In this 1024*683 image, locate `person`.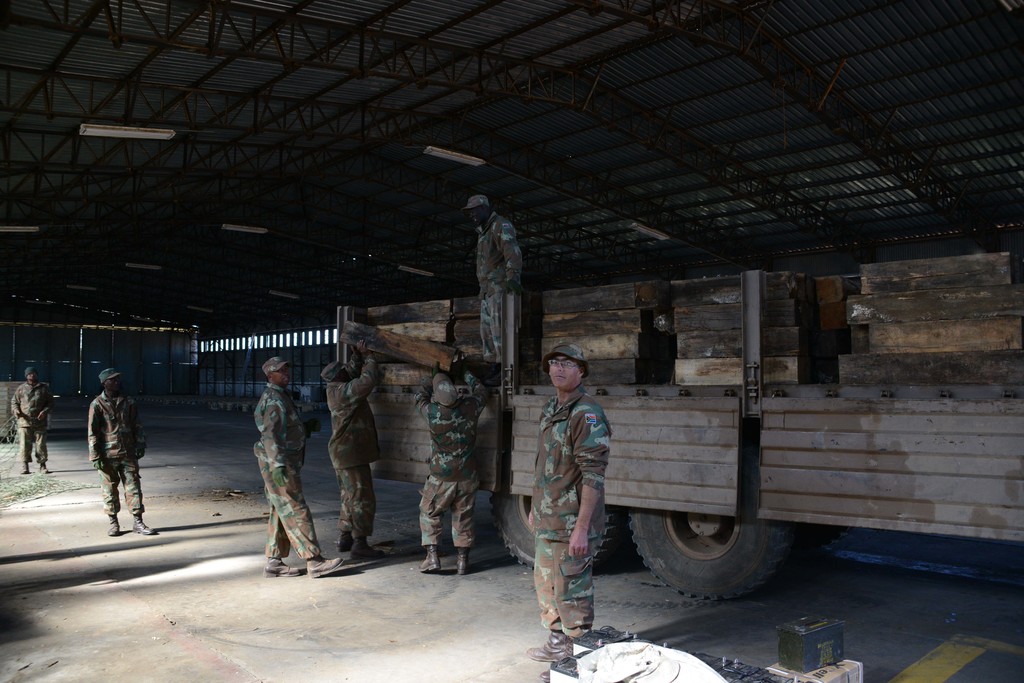
Bounding box: (x1=243, y1=351, x2=349, y2=579).
